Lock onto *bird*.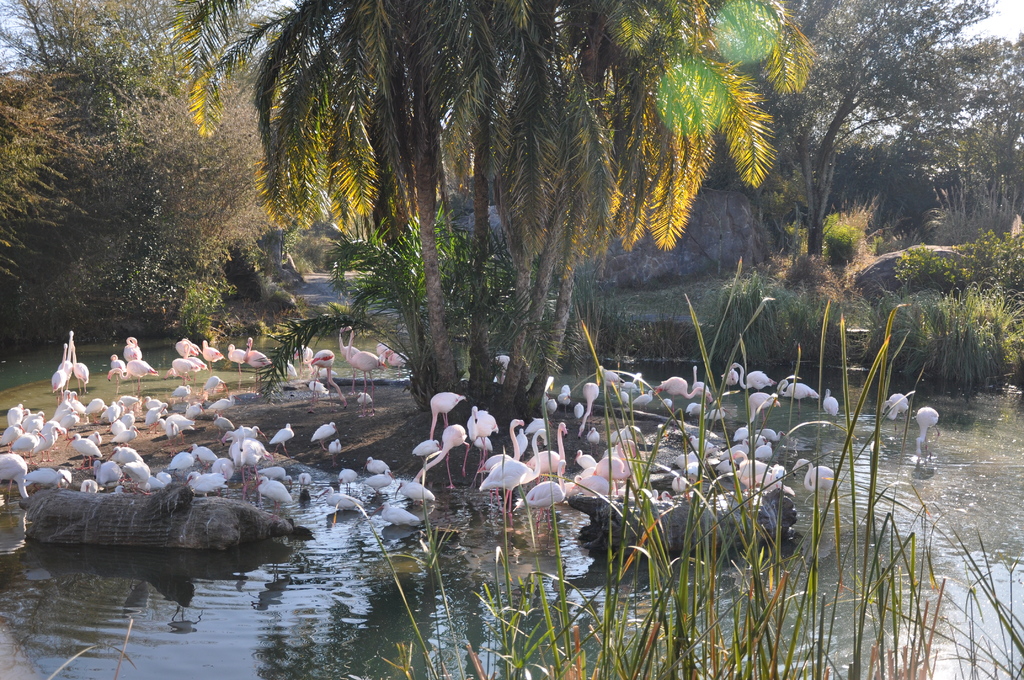
Locked: <region>593, 362, 625, 385</region>.
